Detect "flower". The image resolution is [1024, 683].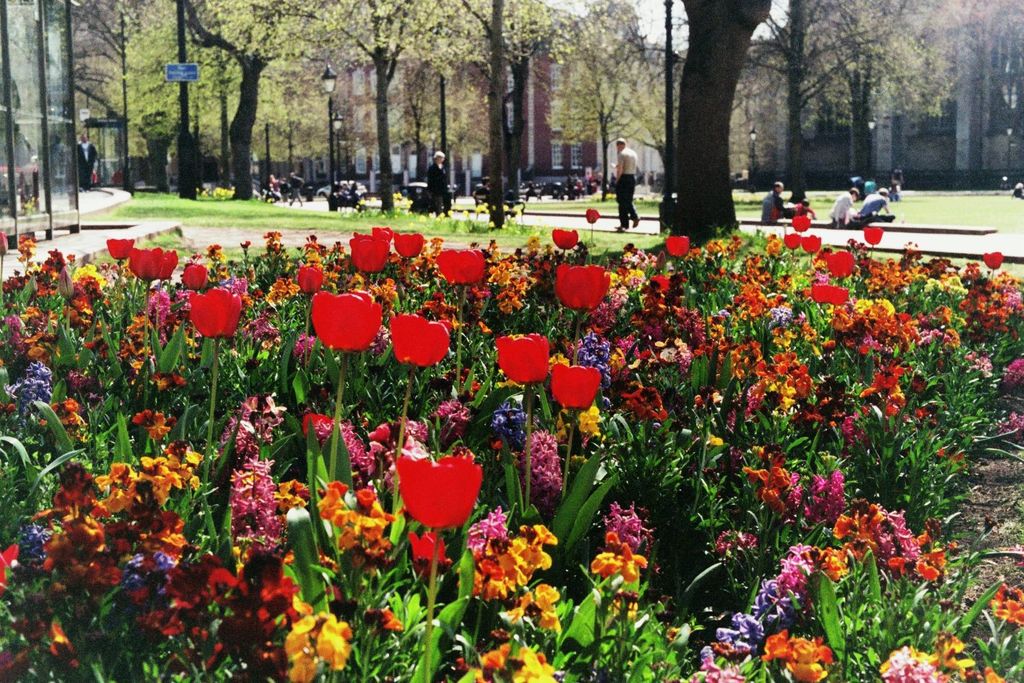
box=[808, 283, 849, 304].
